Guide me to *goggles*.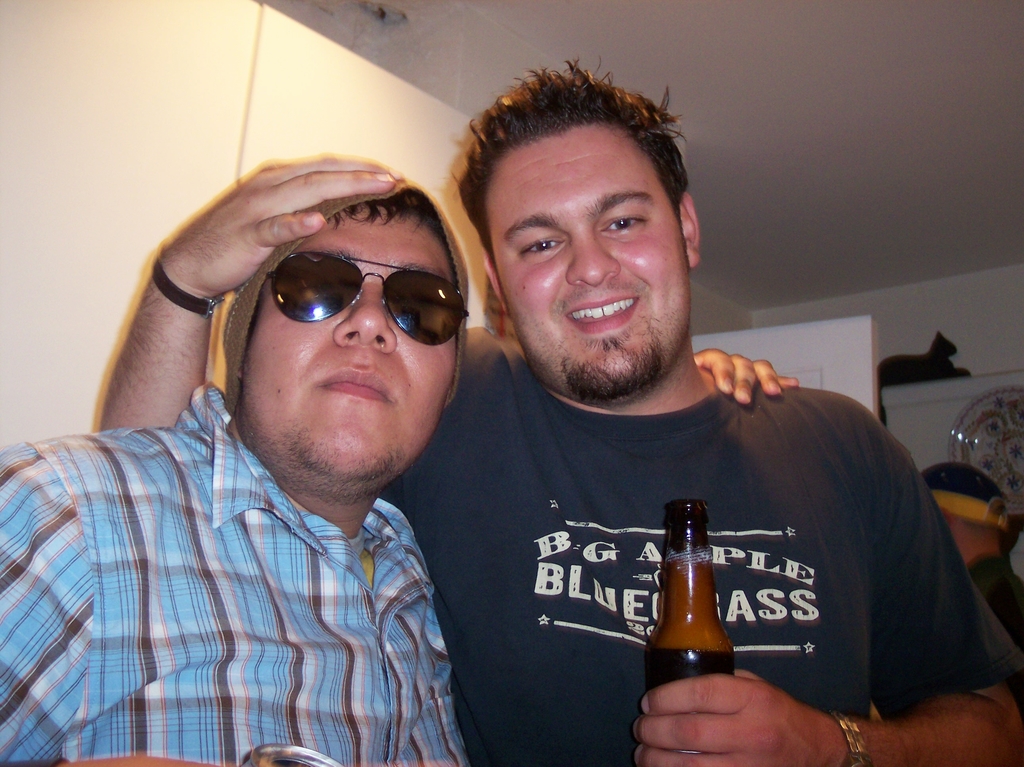
Guidance: box=[232, 245, 468, 353].
